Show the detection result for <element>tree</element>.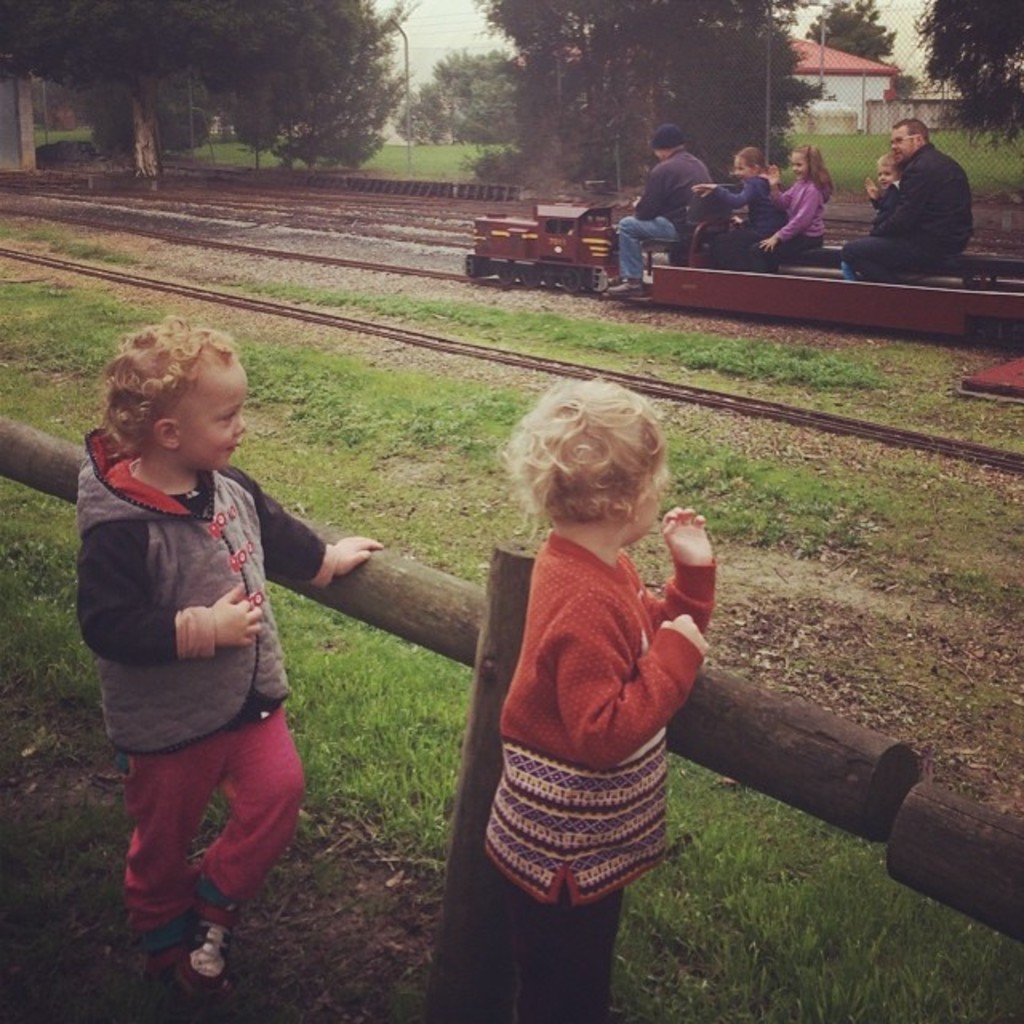
BBox(2, 0, 394, 194).
